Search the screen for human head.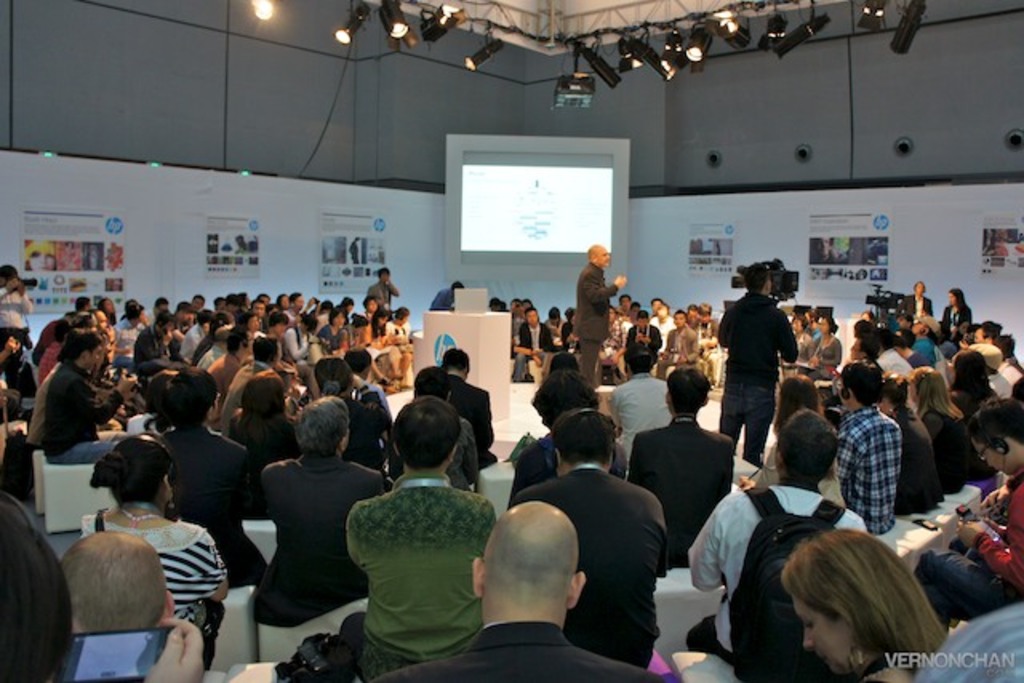
Found at <bbox>533, 369, 595, 422</bbox>.
